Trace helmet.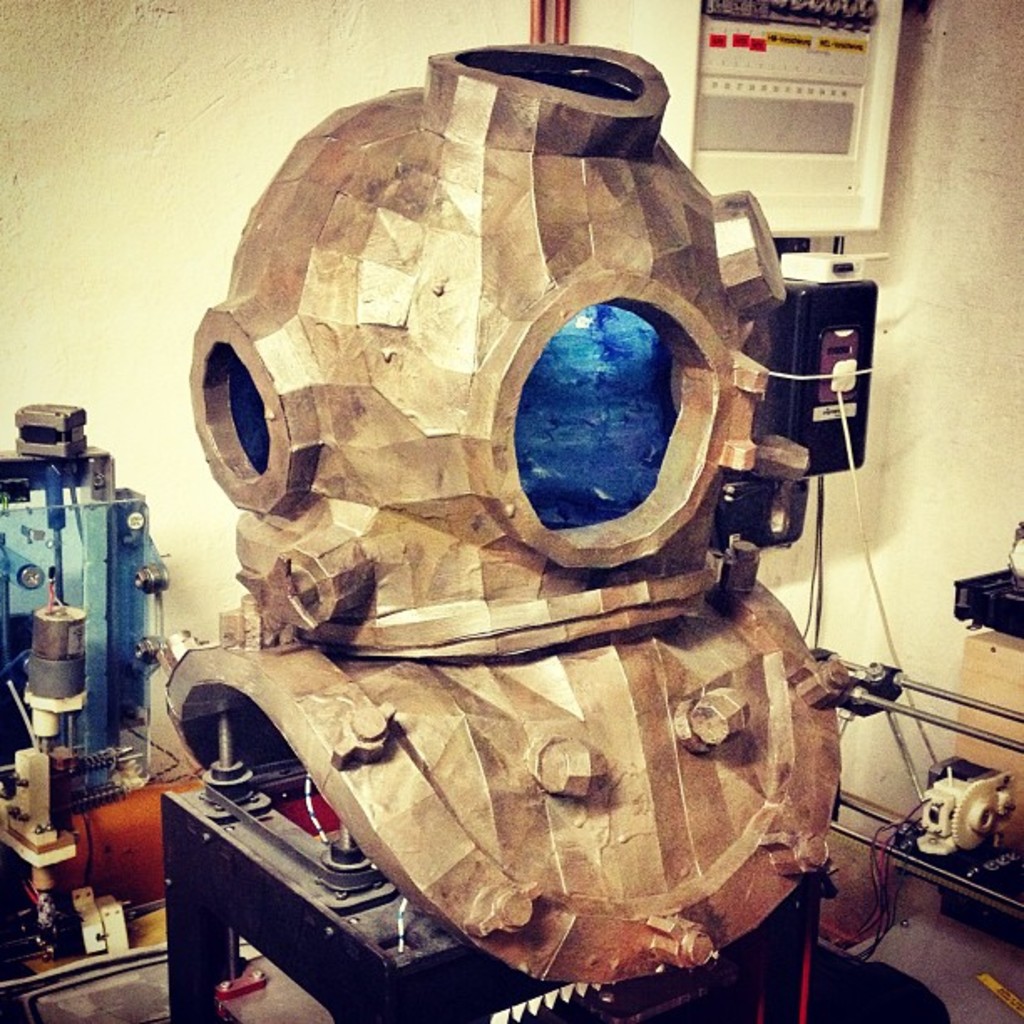
Traced to box(184, 40, 810, 661).
